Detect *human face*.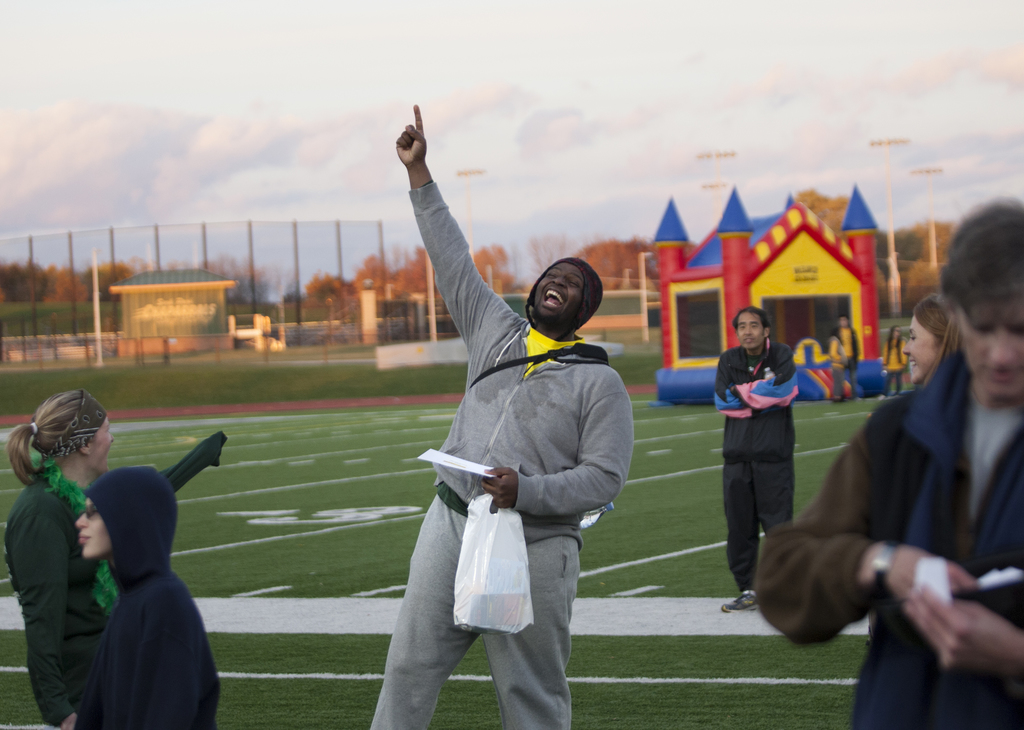
Detected at [740,314,764,352].
